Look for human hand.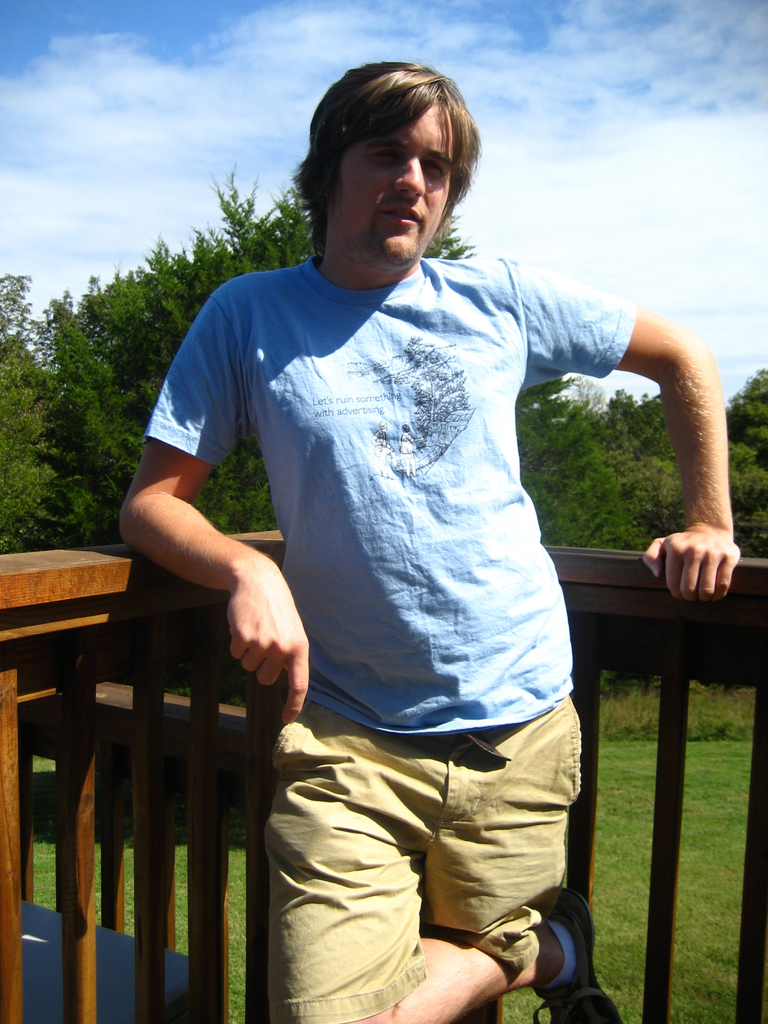
Found: locate(659, 497, 746, 599).
